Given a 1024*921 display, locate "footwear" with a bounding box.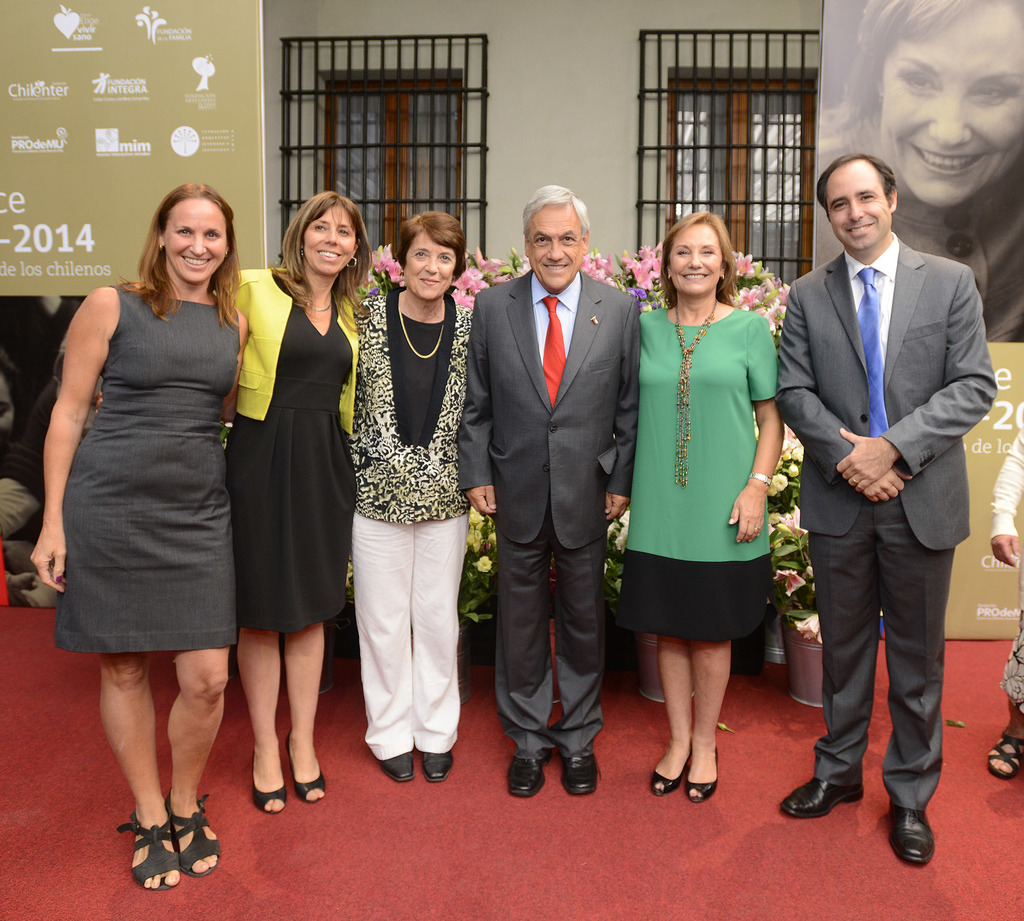
Located: l=502, t=753, r=554, b=799.
